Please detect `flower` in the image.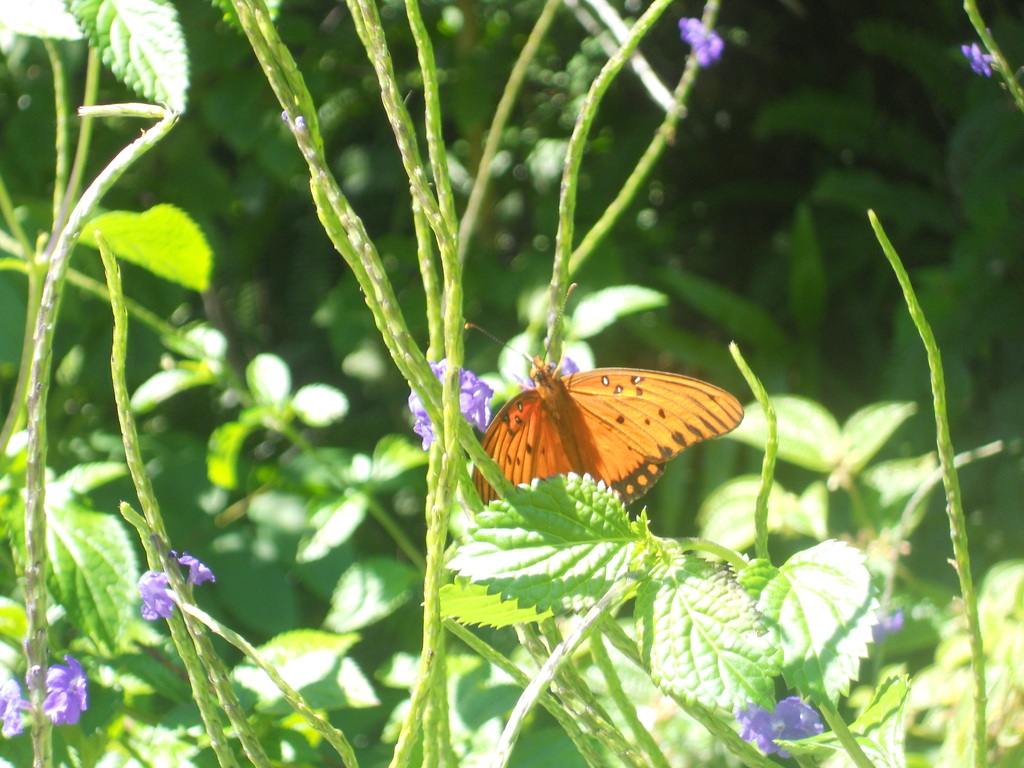
crop(404, 351, 509, 454).
